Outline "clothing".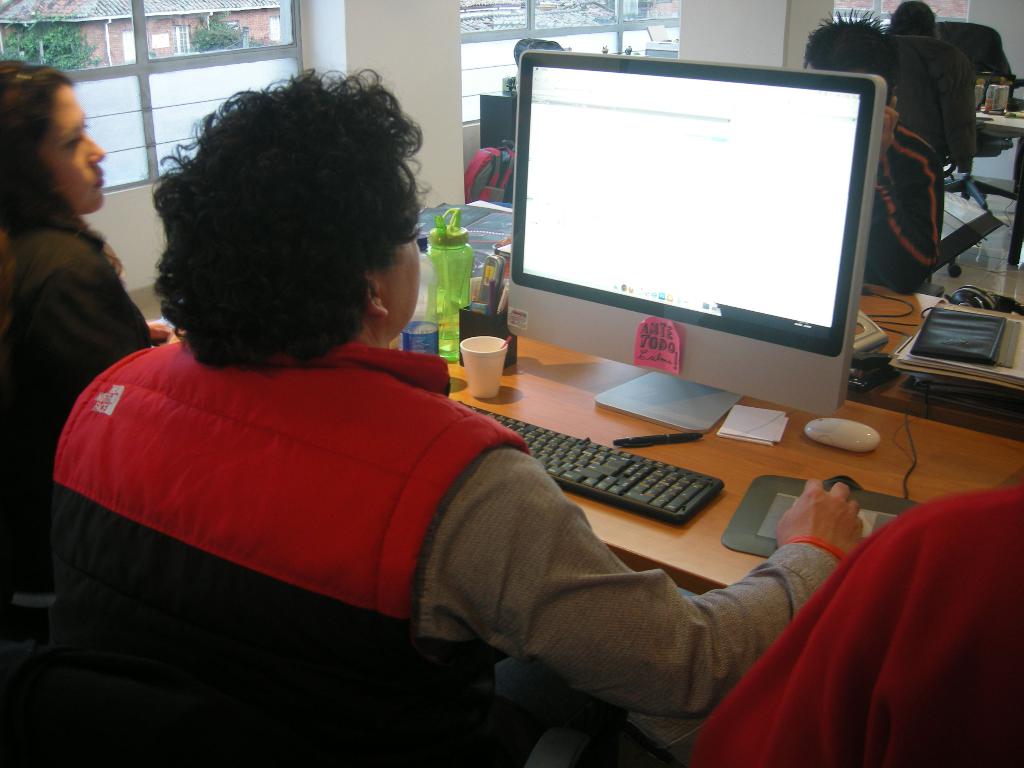
Outline: bbox=[866, 118, 941, 298].
